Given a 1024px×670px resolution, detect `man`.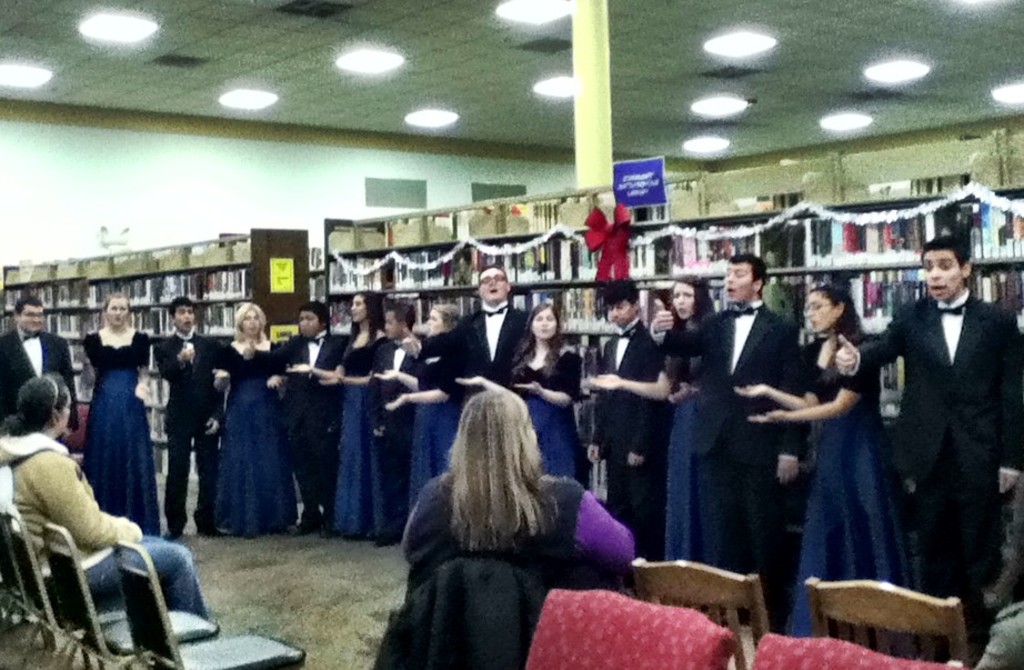
rect(652, 252, 801, 630).
